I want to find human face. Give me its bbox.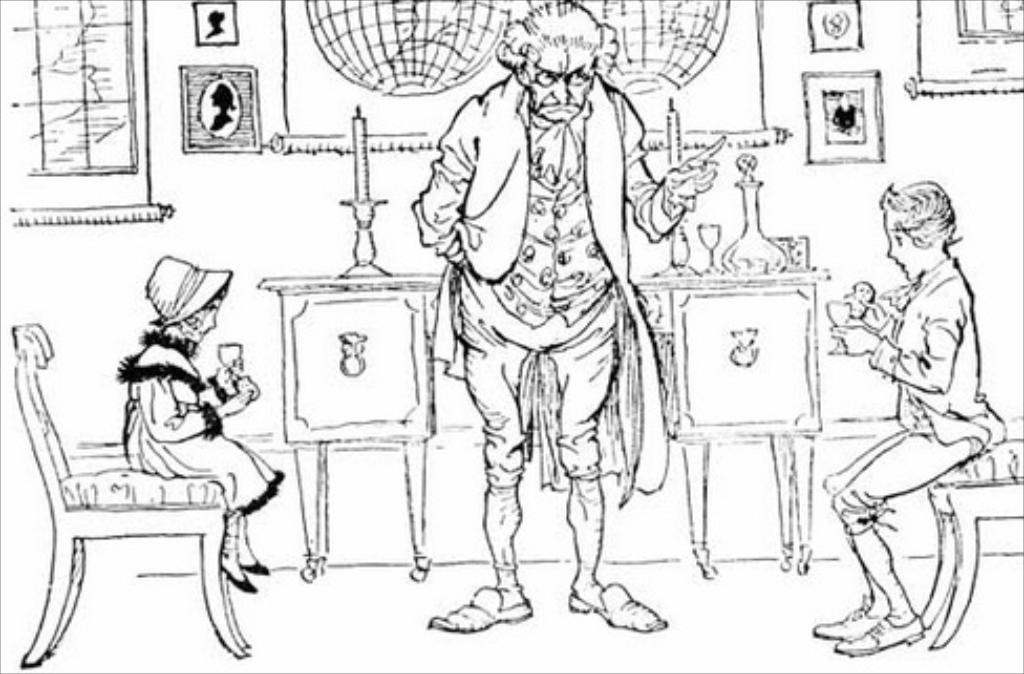
(x1=529, y1=40, x2=592, y2=122).
